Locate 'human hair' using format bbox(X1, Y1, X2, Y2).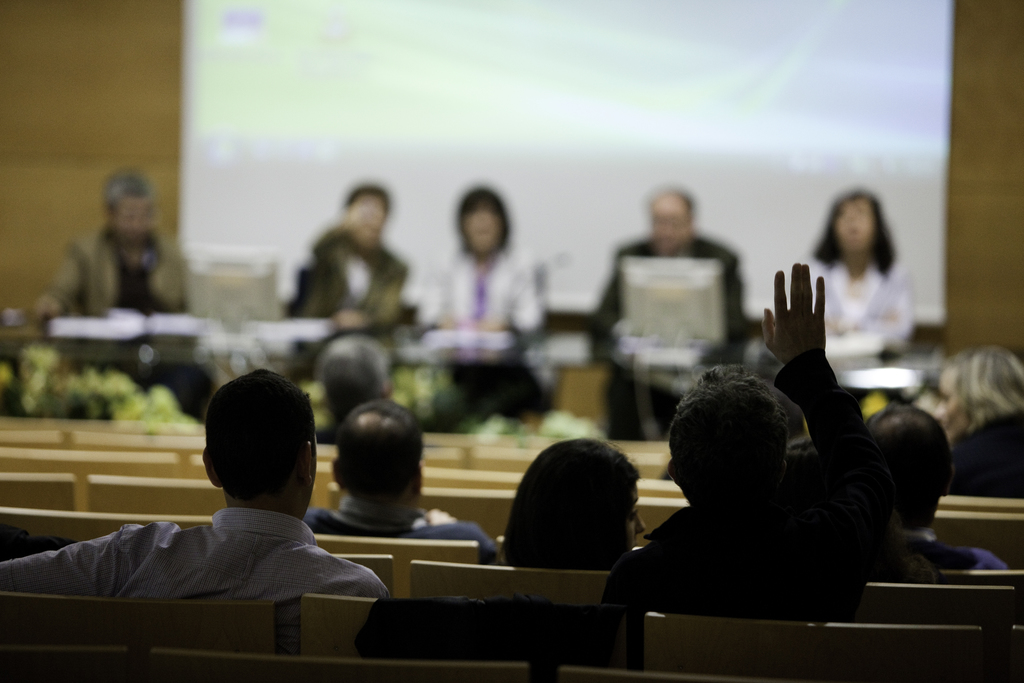
bbox(644, 188, 695, 224).
